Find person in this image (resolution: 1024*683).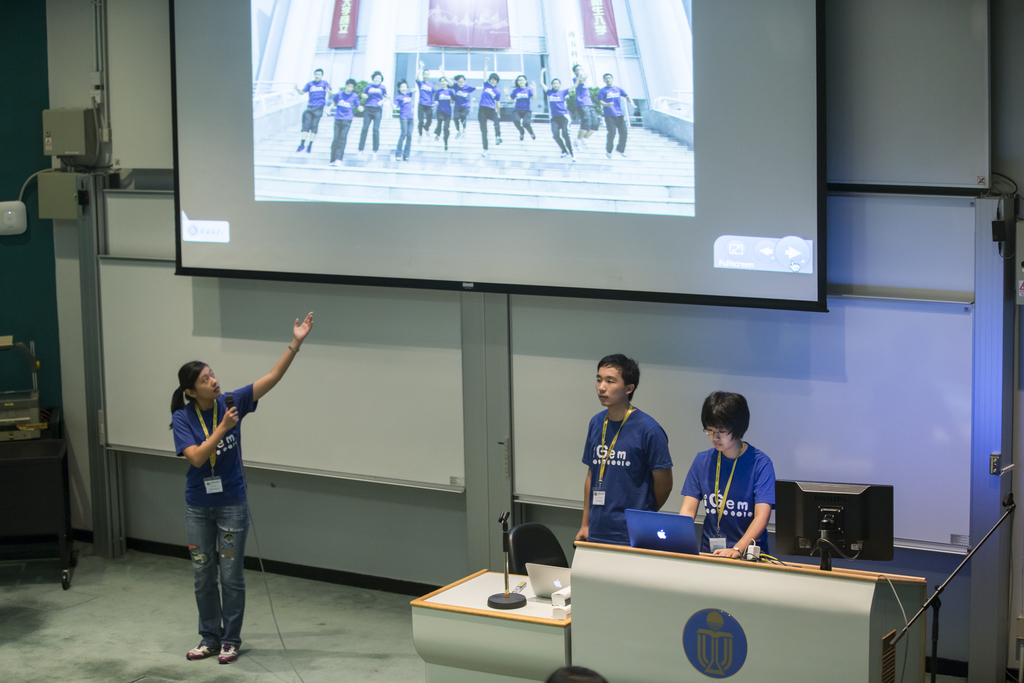
476,73,504,147.
